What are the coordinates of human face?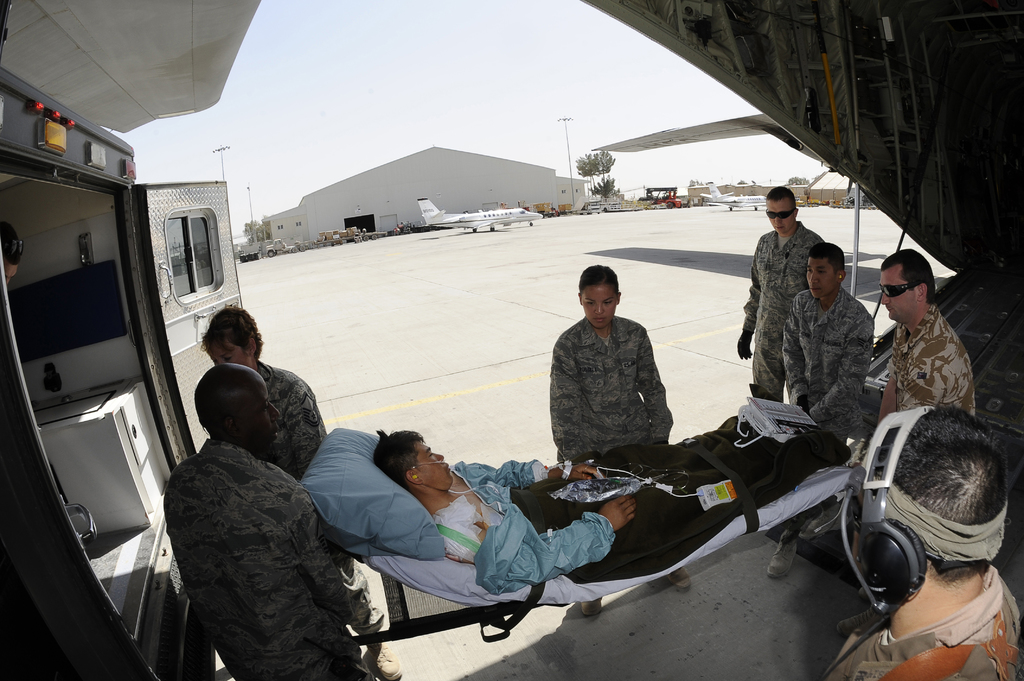
x1=809 y1=262 x2=838 y2=300.
